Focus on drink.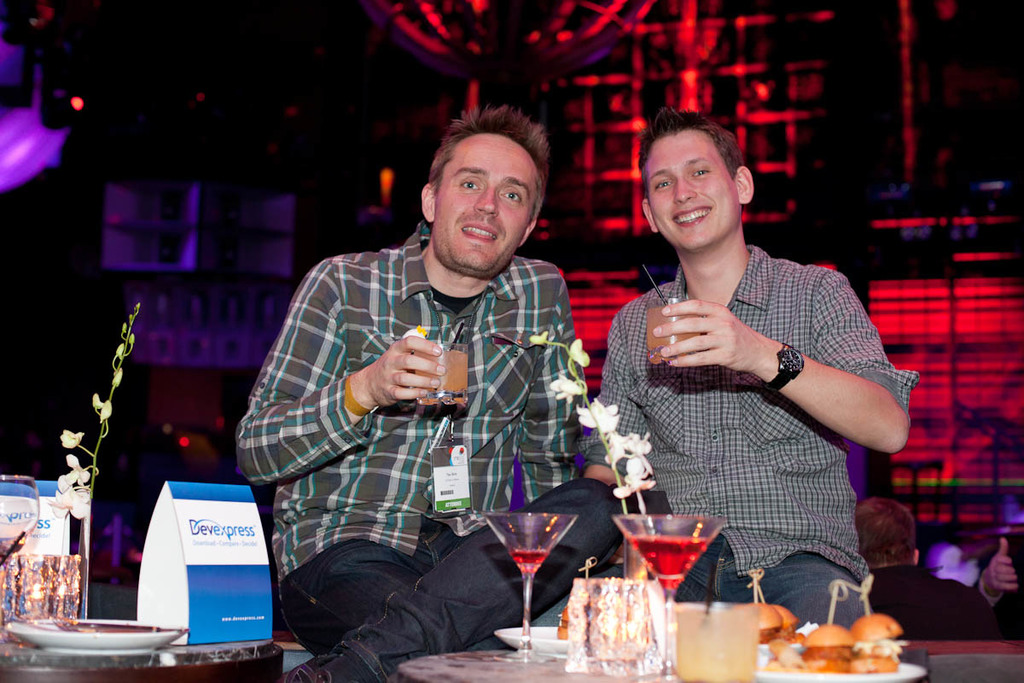
Focused at (left=405, top=340, right=470, bottom=404).
